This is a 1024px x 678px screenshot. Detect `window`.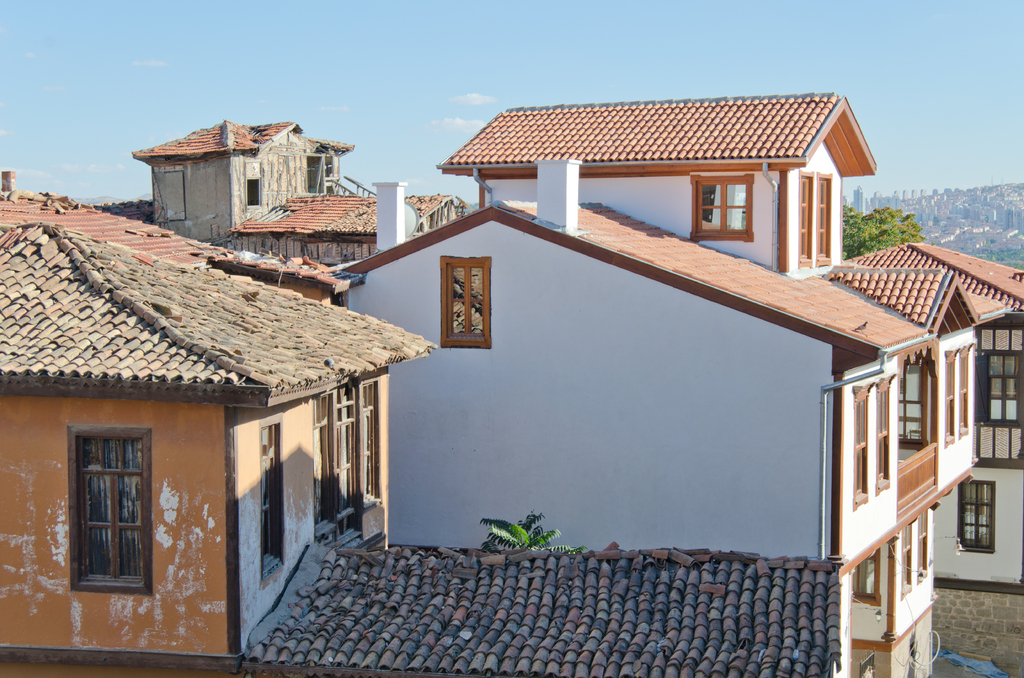
(left=896, top=522, right=913, bottom=601).
